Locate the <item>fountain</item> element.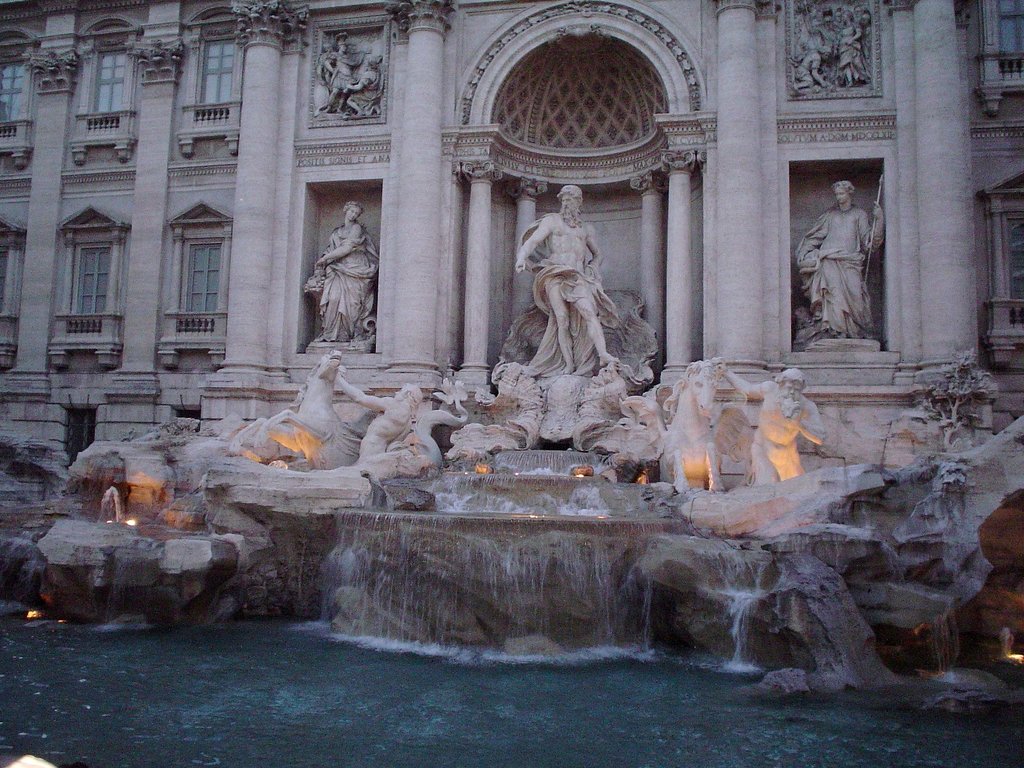
Element bbox: 175, 228, 929, 554.
